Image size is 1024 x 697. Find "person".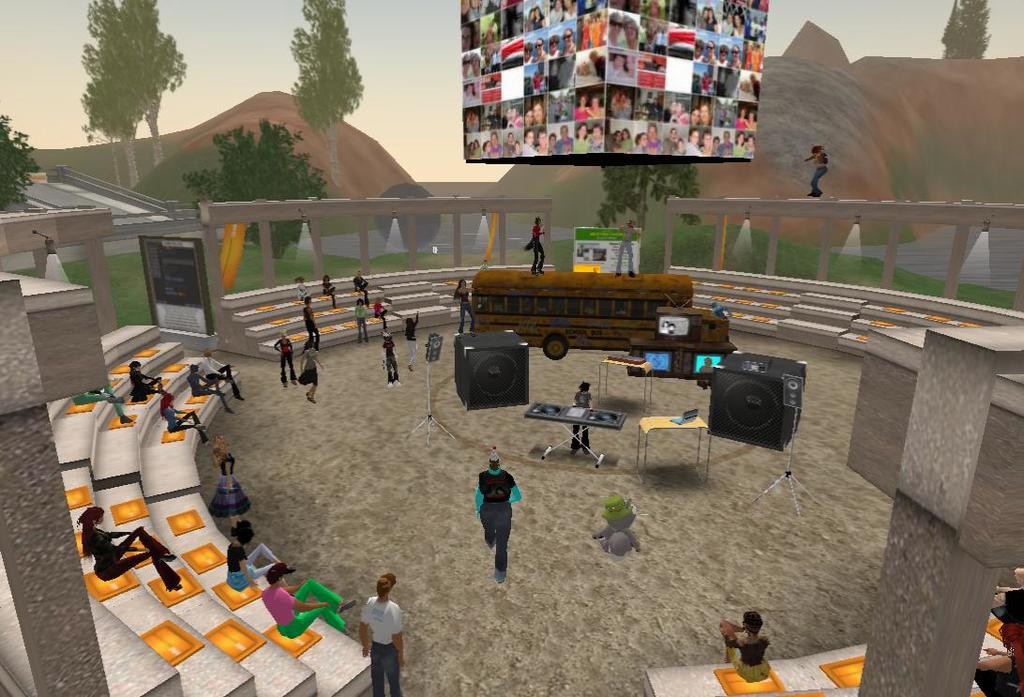
detection(457, 282, 477, 330).
